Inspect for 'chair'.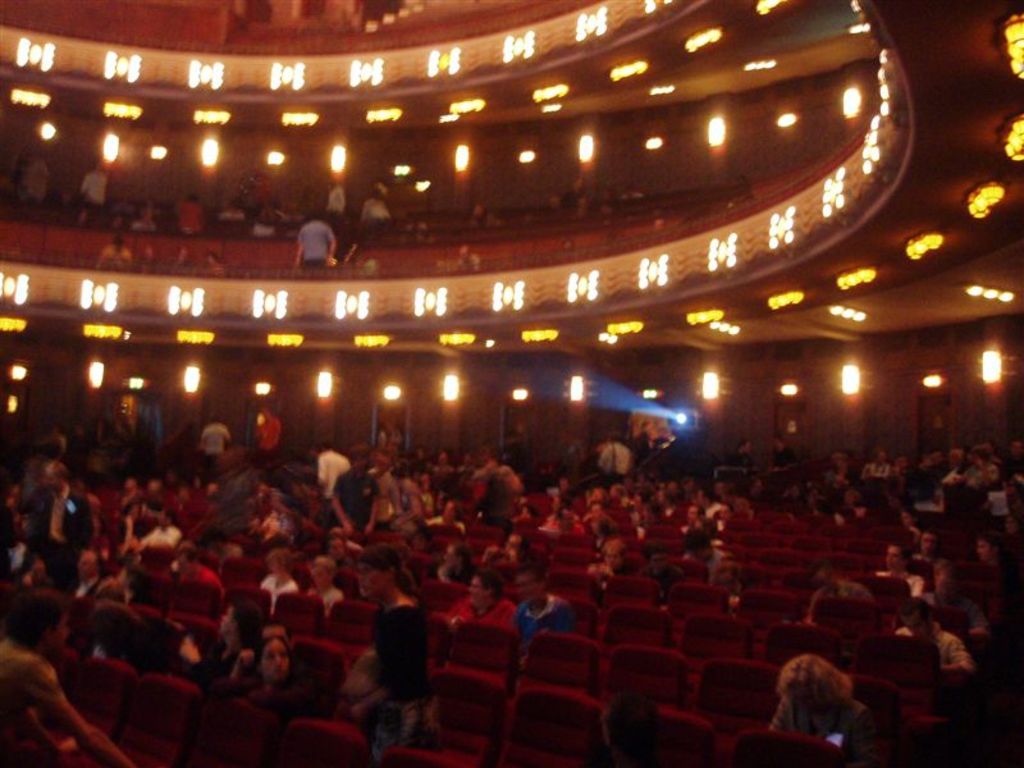
Inspection: [left=451, top=621, right=518, bottom=685].
